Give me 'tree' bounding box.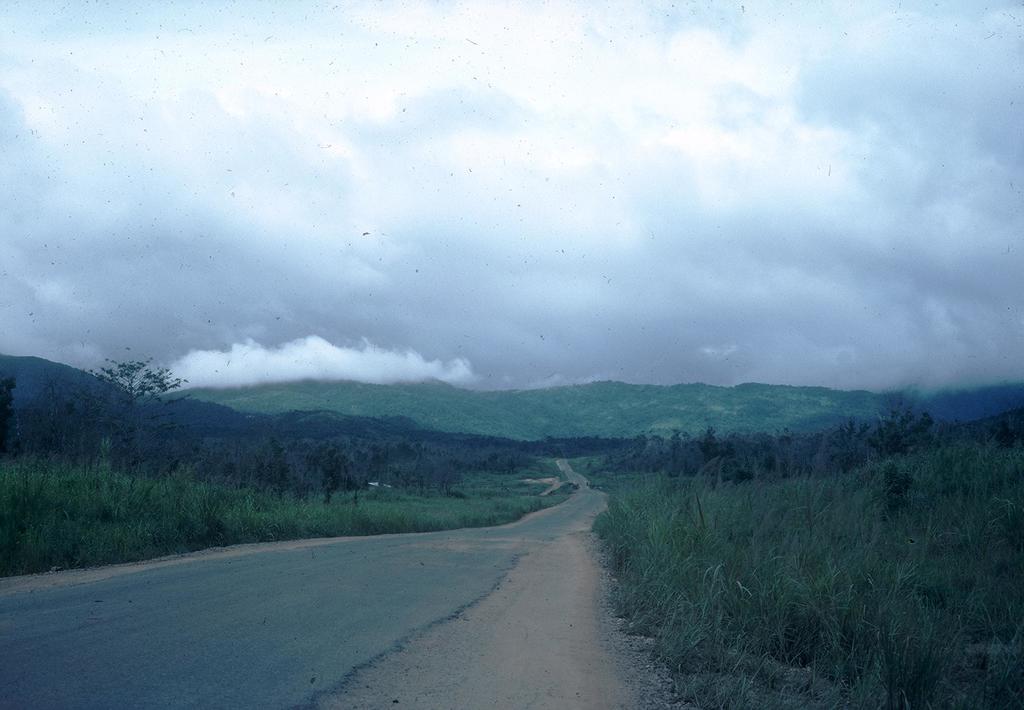
l=29, t=374, r=70, b=474.
